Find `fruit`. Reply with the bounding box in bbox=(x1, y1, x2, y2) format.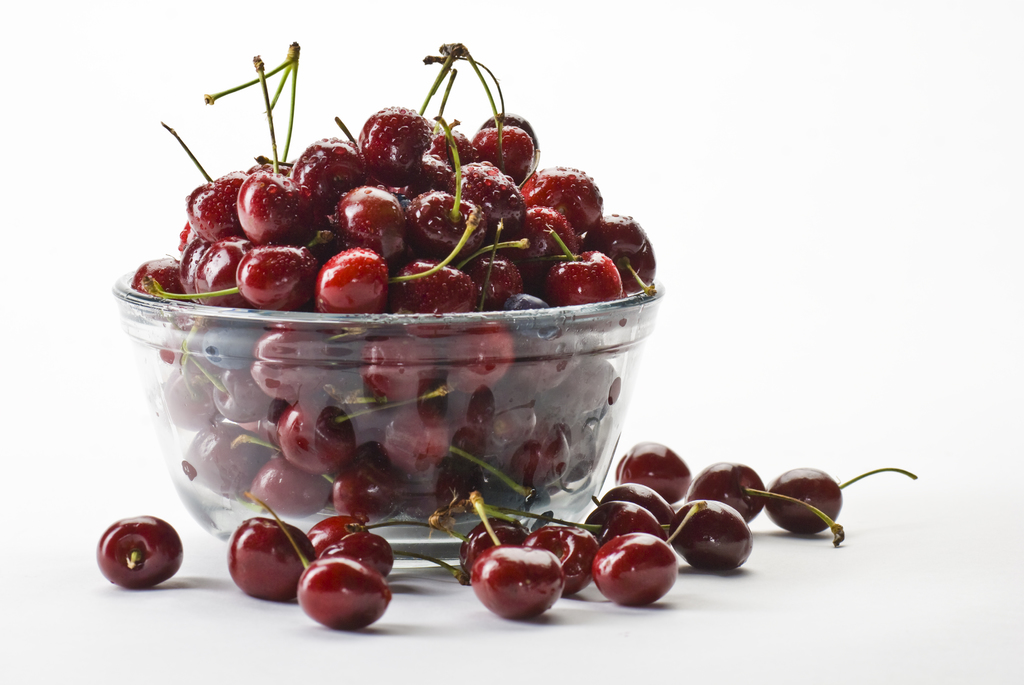
bbox=(227, 514, 317, 596).
